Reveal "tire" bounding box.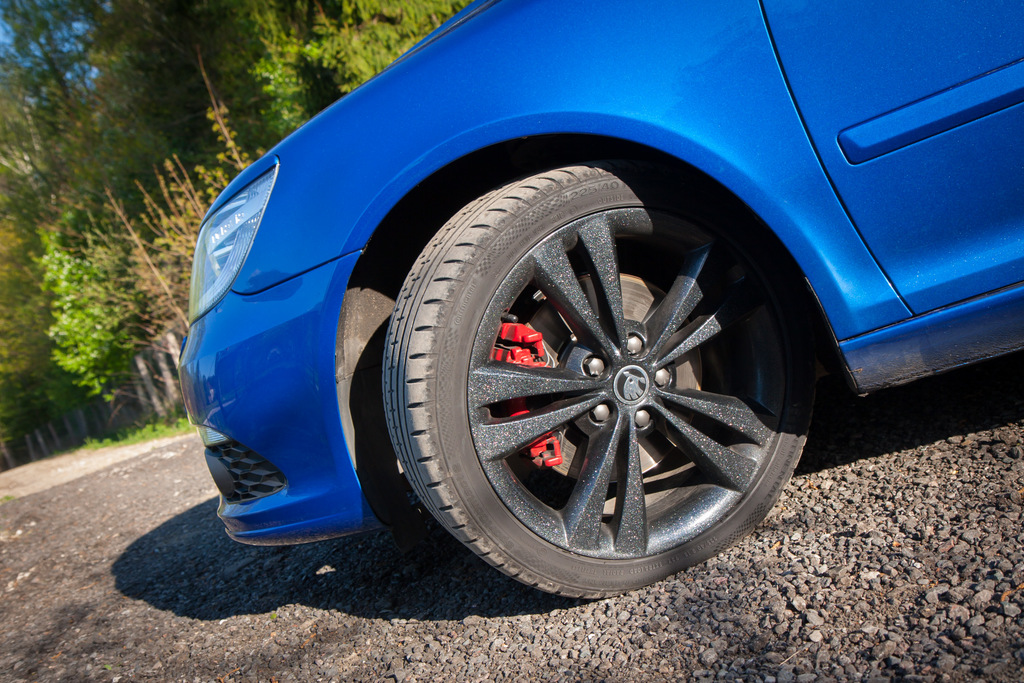
Revealed: locate(319, 140, 848, 601).
